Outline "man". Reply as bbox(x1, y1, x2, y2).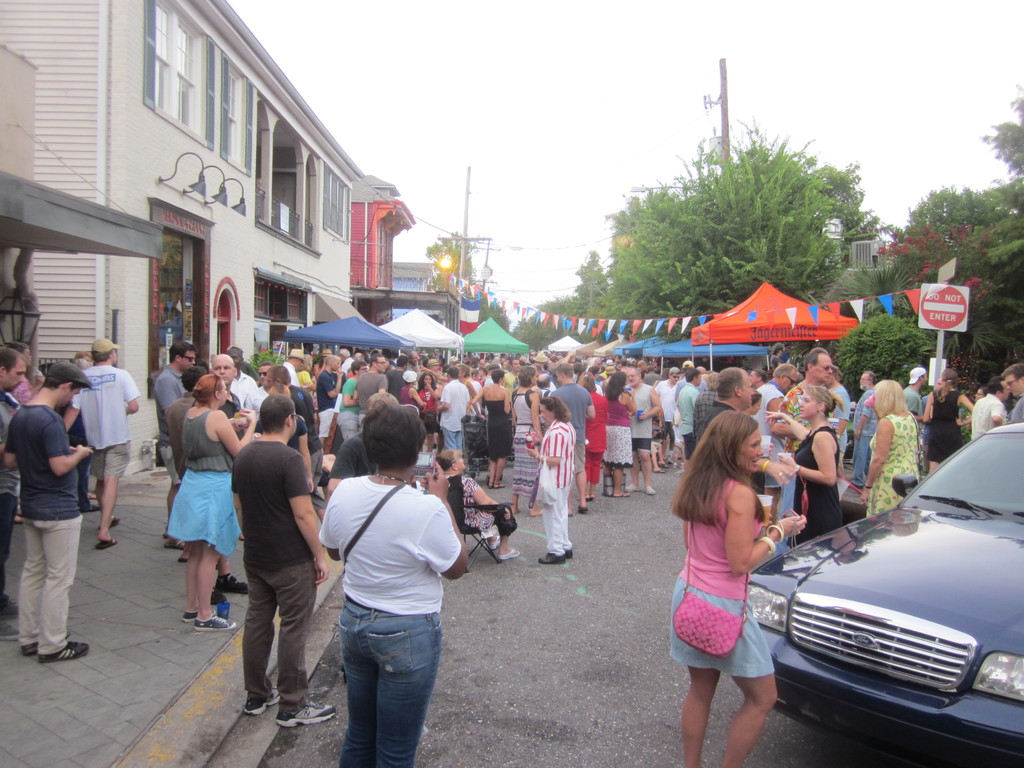
bbox(435, 369, 470, 452).
